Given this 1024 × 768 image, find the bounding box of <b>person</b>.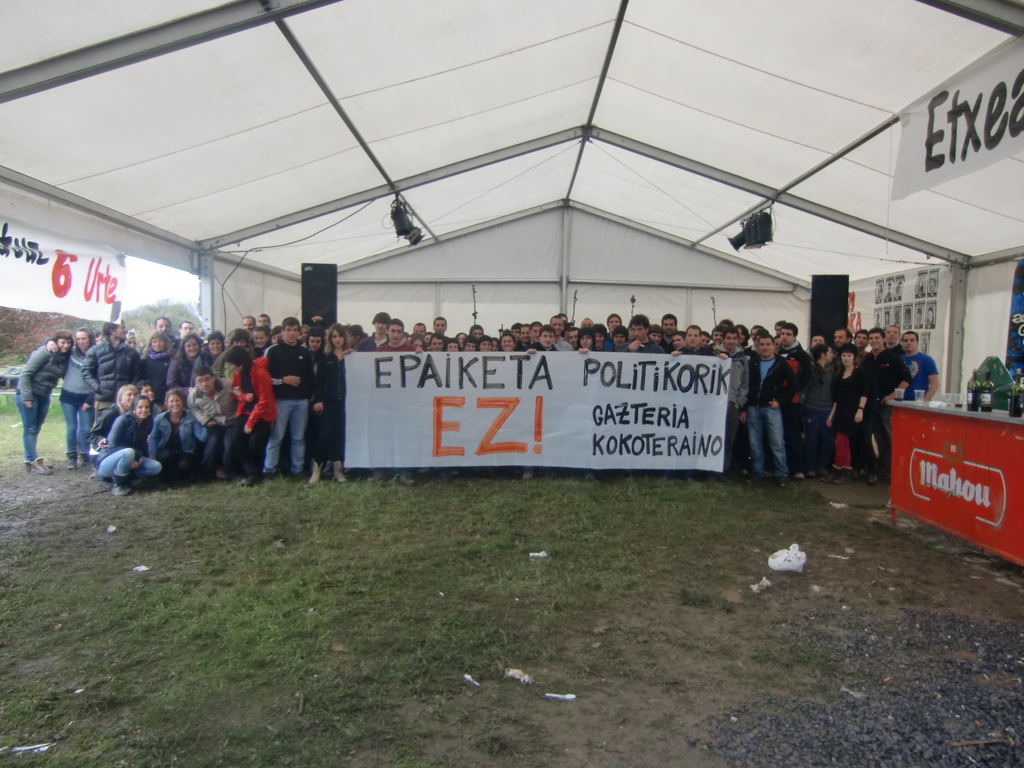
l=426, t=333, r=446, b=353.
